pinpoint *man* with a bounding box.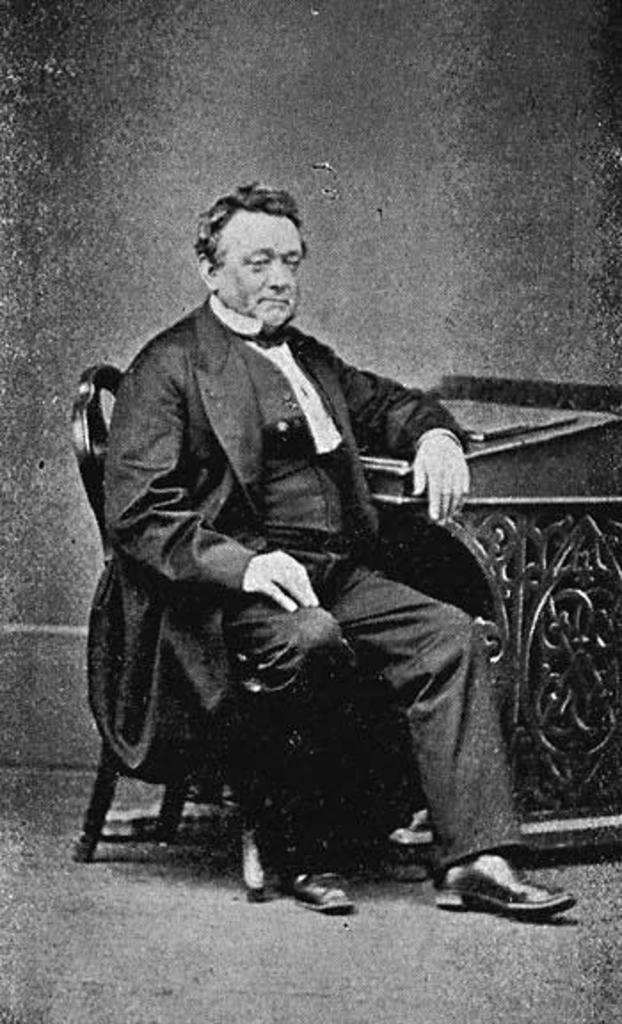
rect(91, 212, 512, 926).
